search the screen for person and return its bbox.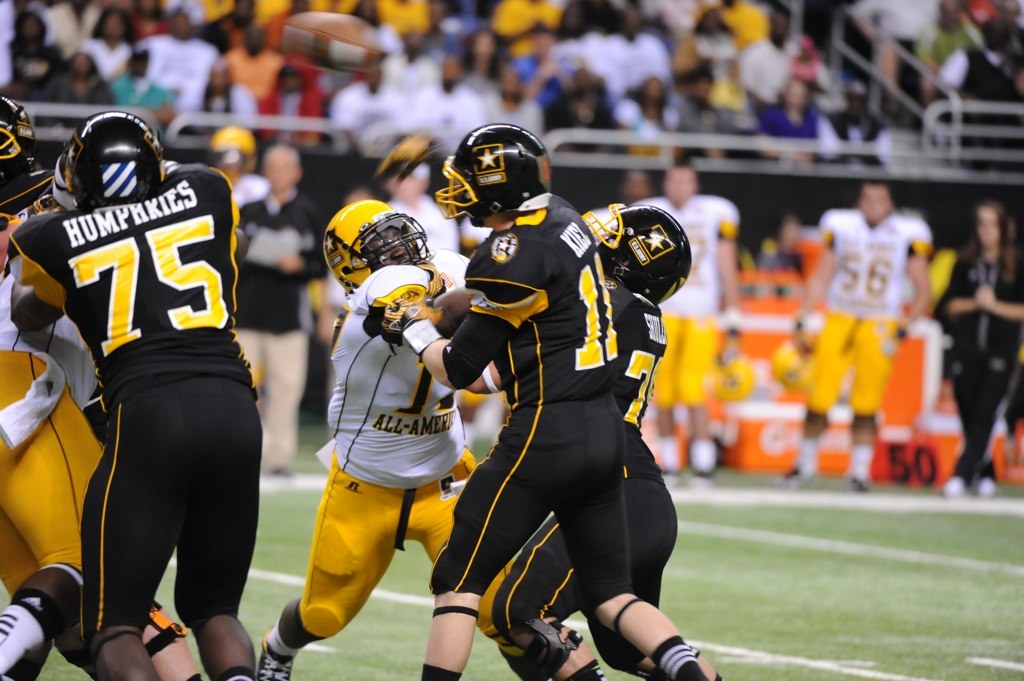
Found: region(370, 125, 715, 680).
